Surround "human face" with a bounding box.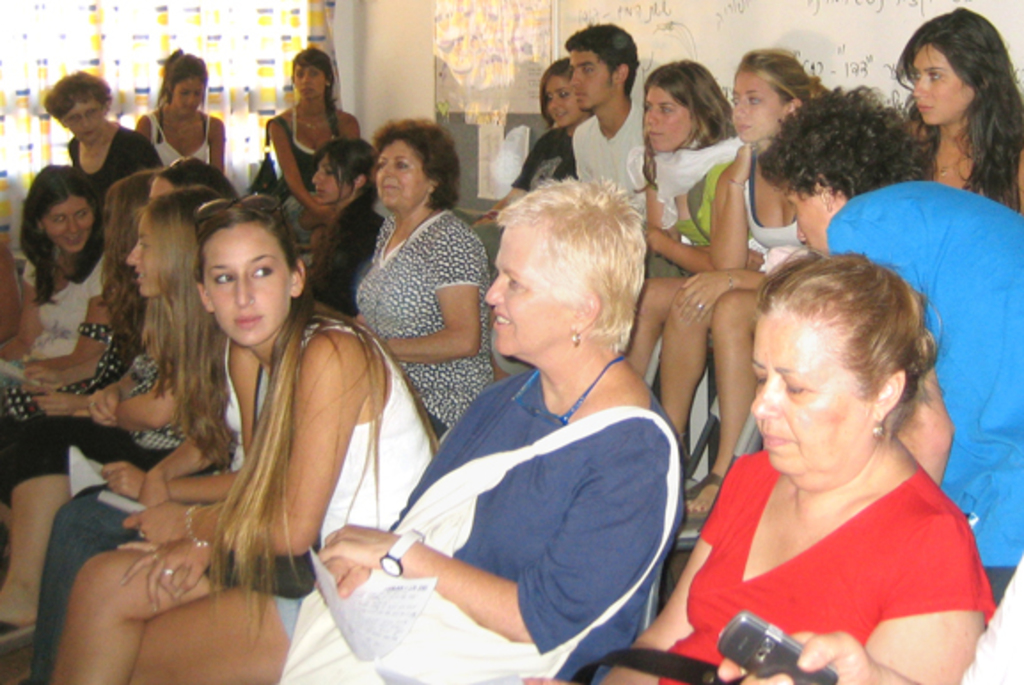
<region>41, 193, 91, 254</region>.
